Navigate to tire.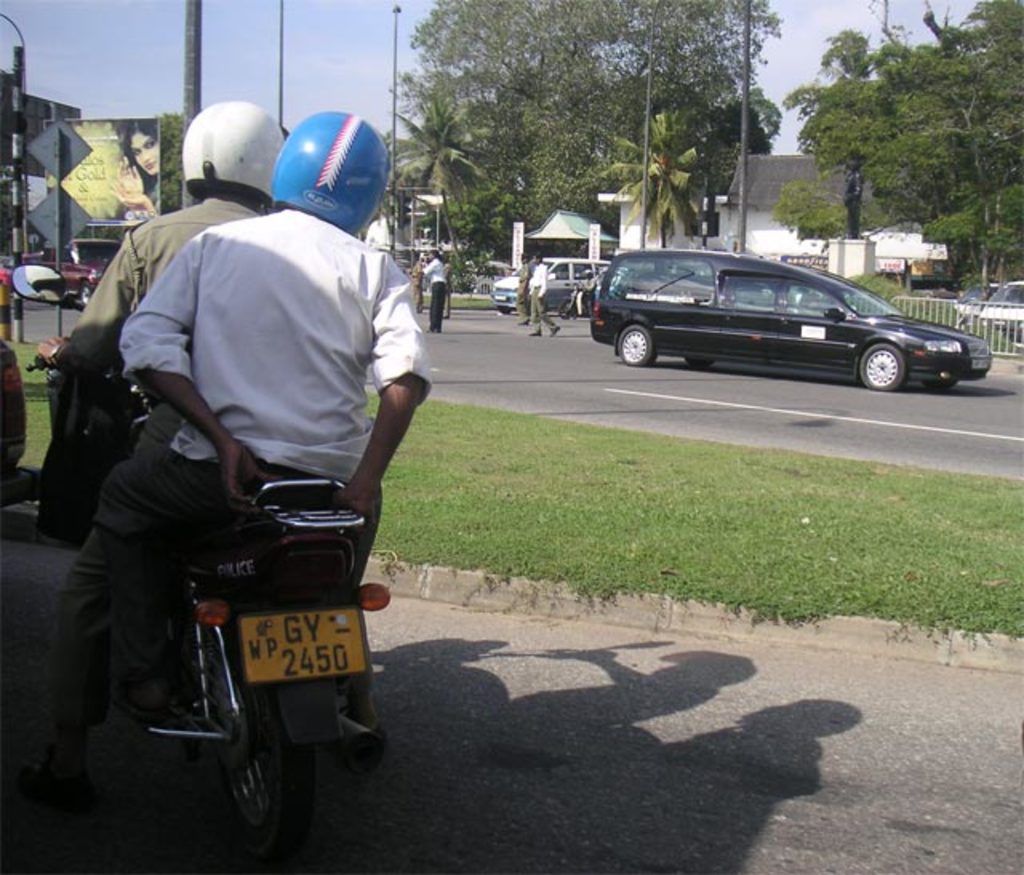
Navigation target: <region>853, 336, 907, 394</region>.
